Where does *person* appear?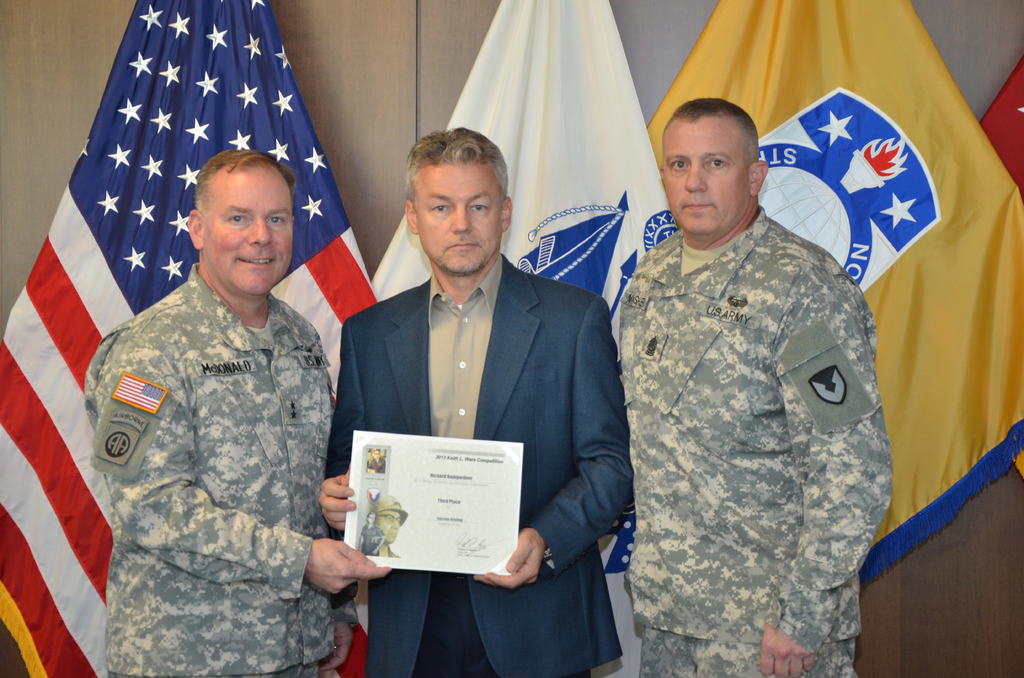
Appears at 613,99,890,677.
